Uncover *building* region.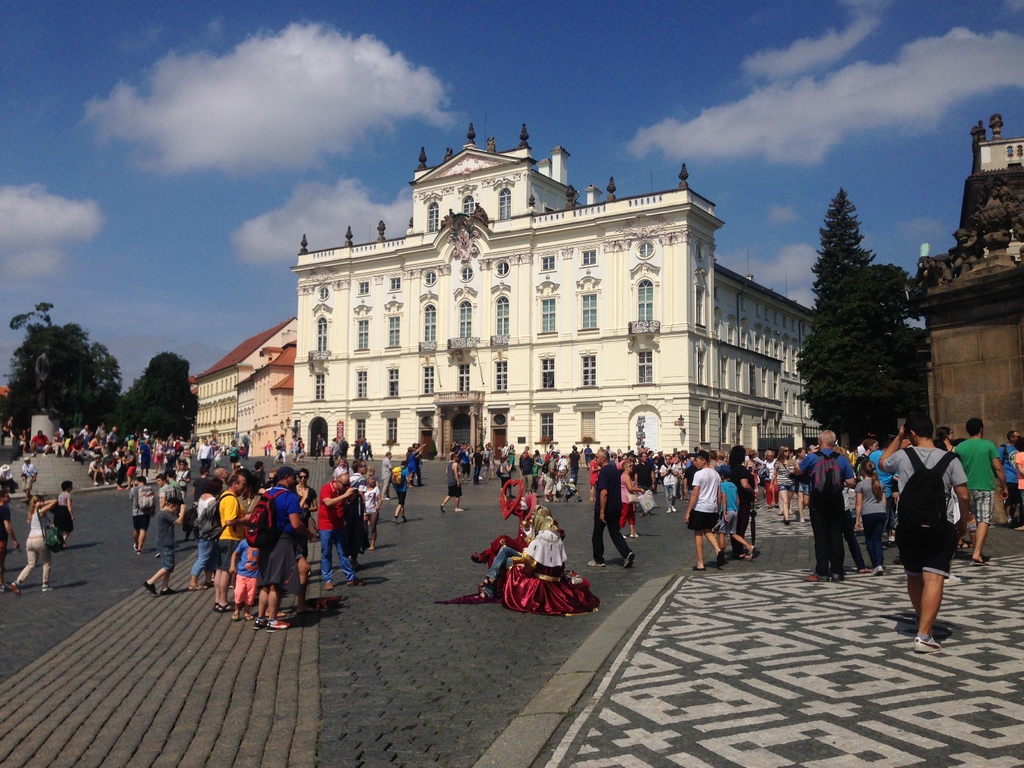
Uncovered: BBox(184, 311, 300, 463).
